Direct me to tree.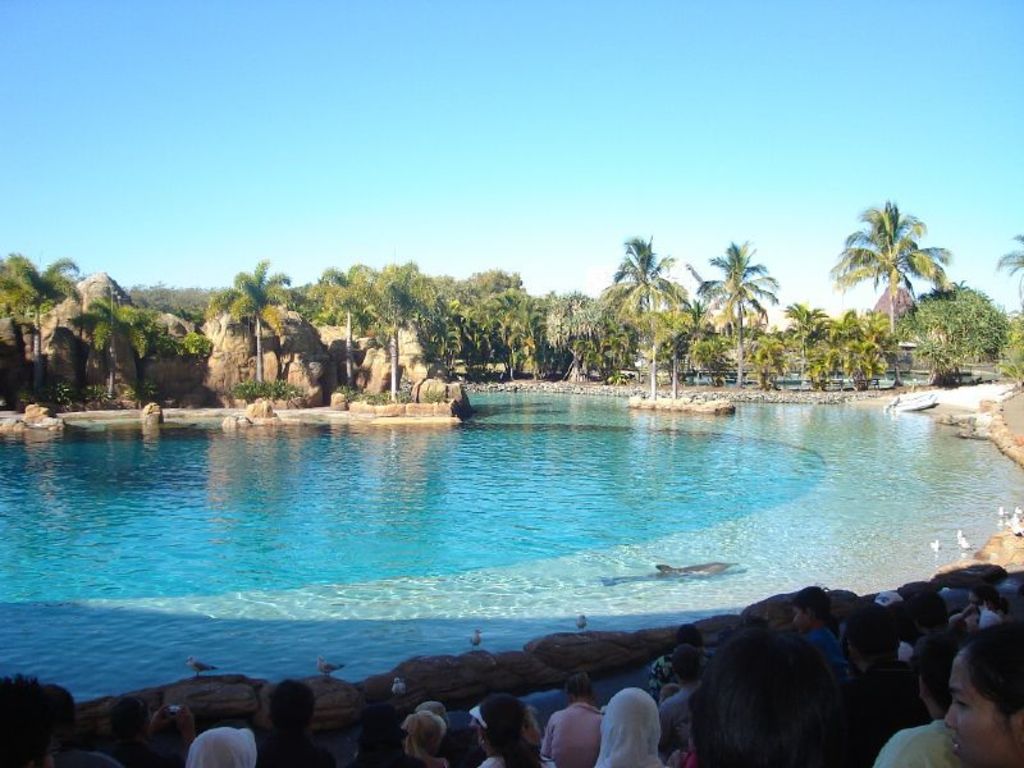
Direction: <bbox>745, 321, 794, 387</bbox>.
